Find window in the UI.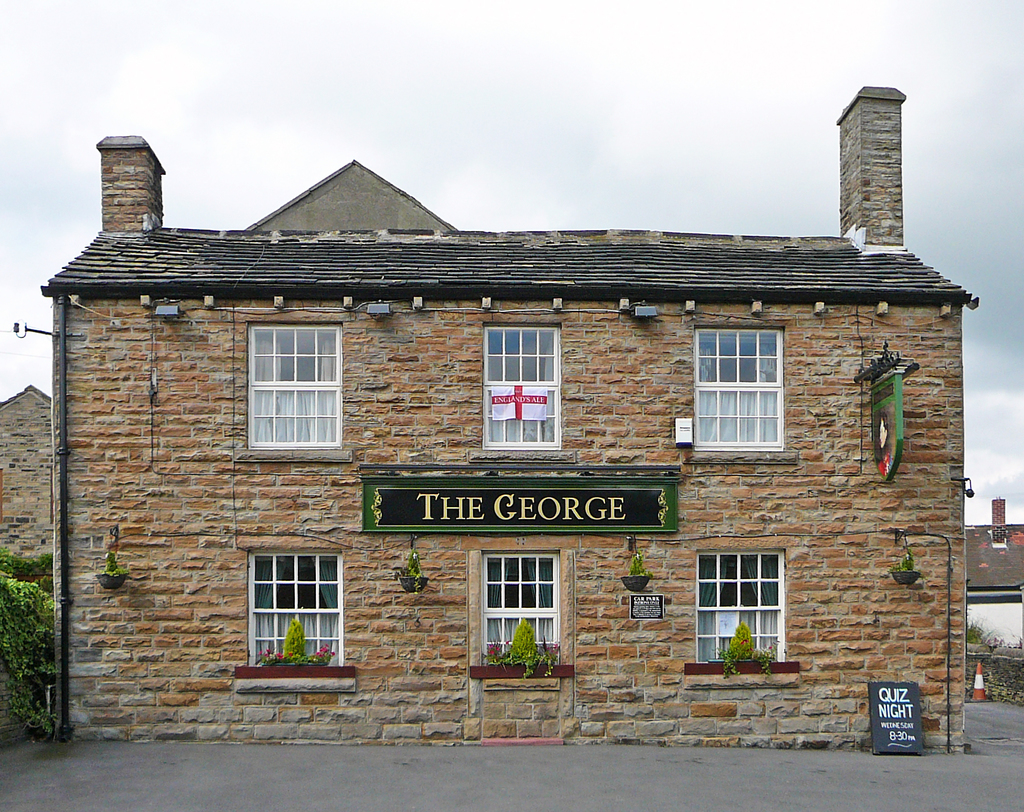
UI element at {"left": 242, "top": 321, "right": 340, "bottom": 450}.
